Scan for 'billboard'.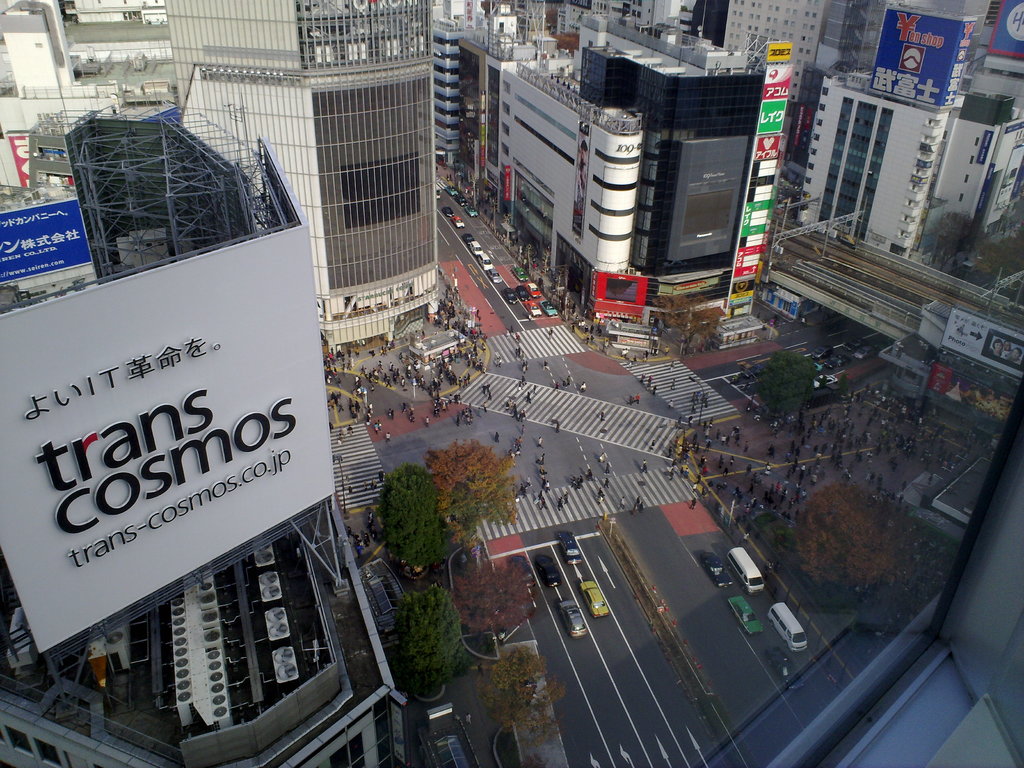
Scan result: [left=1, top=191, right=84, bottom=273].
